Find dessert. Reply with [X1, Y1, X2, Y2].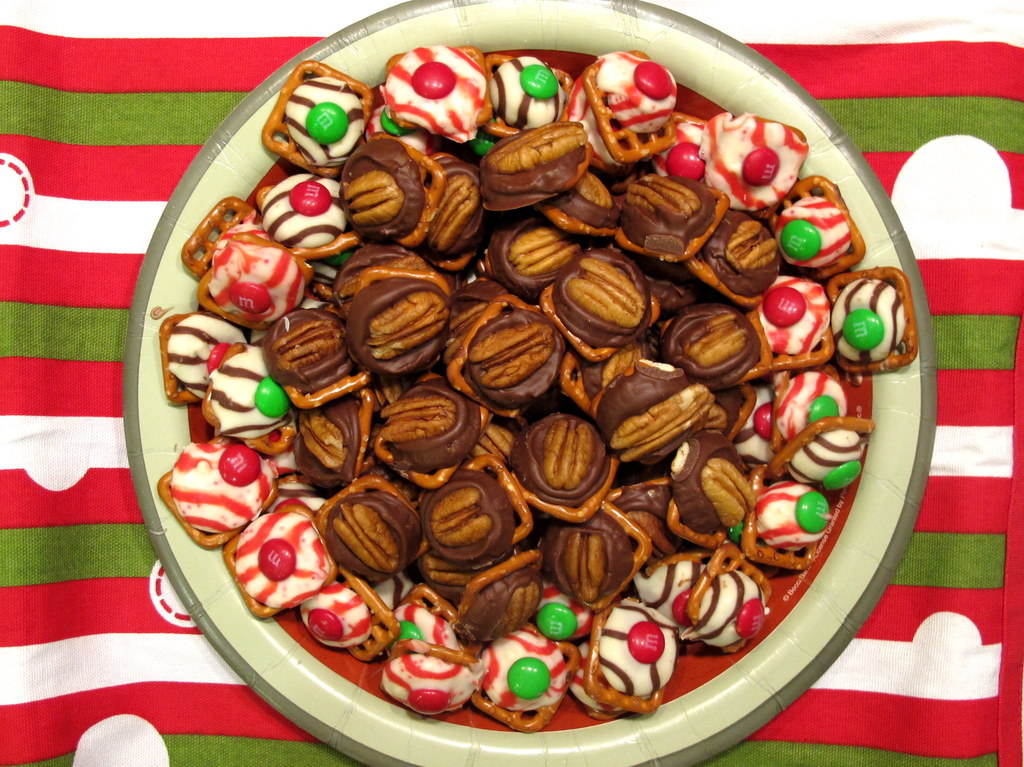
[524, 406, 614, 512].
